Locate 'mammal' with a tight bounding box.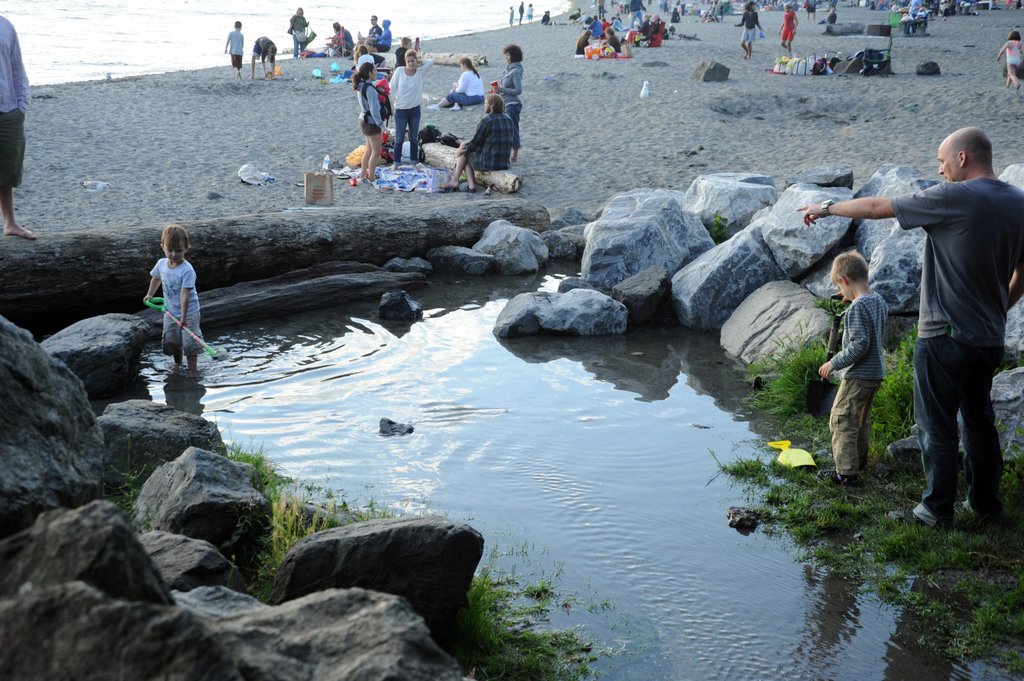
<box>598,16,607,31</box>.
